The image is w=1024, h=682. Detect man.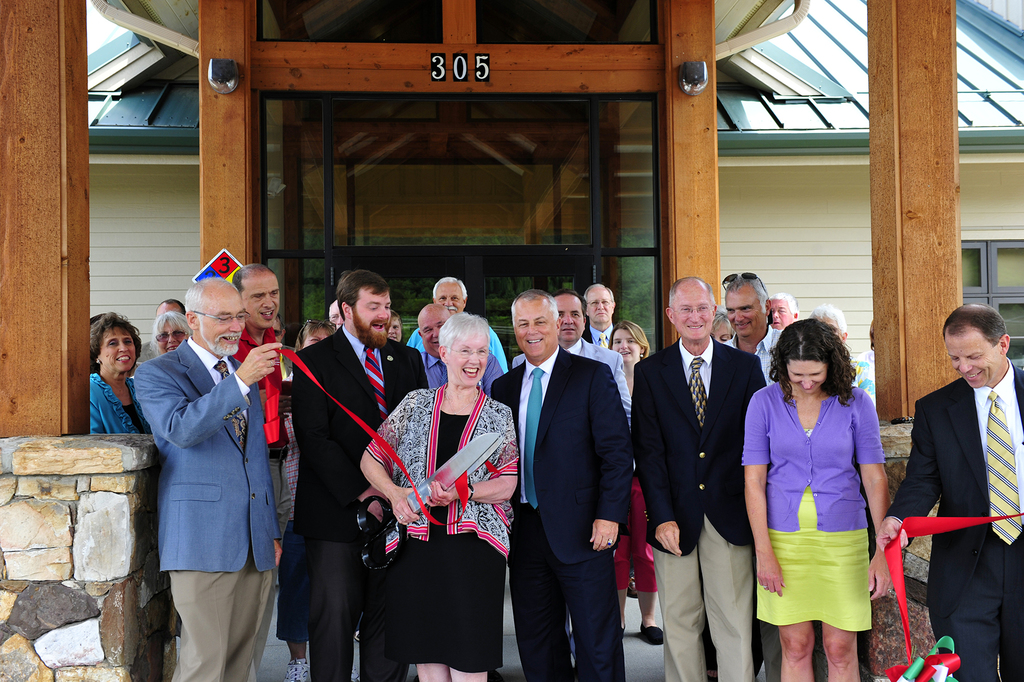
Detection: (x1=509, y1=287, x2=628, y2=415).
